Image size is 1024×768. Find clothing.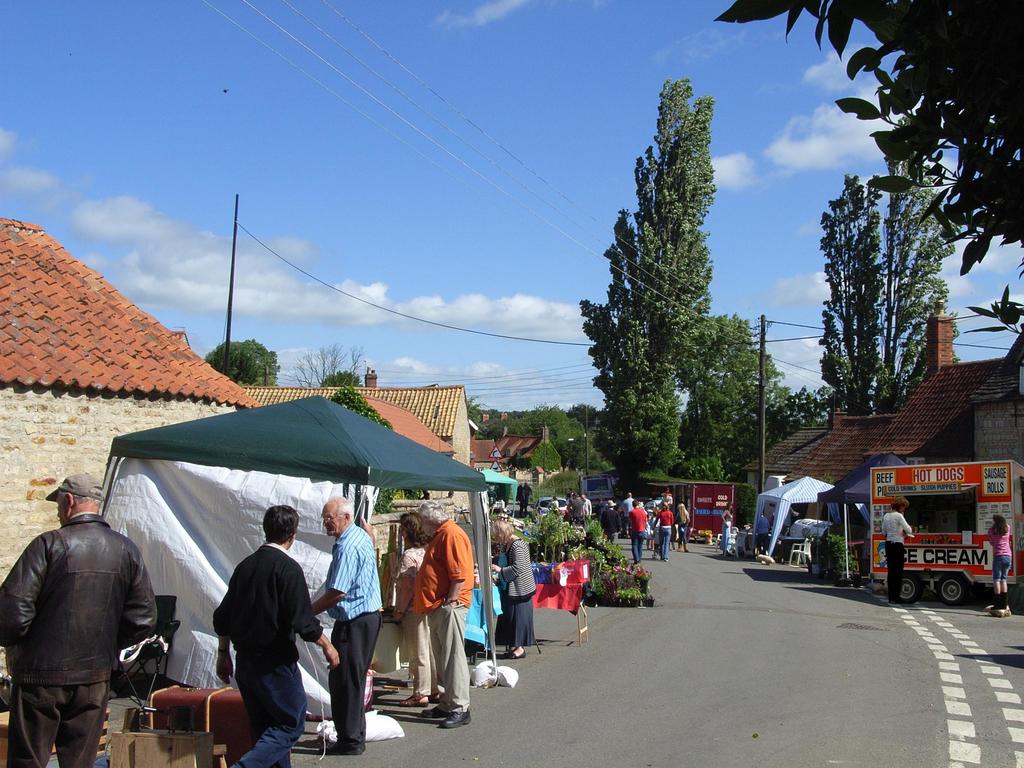
rect(0, 507, 162, 764).
